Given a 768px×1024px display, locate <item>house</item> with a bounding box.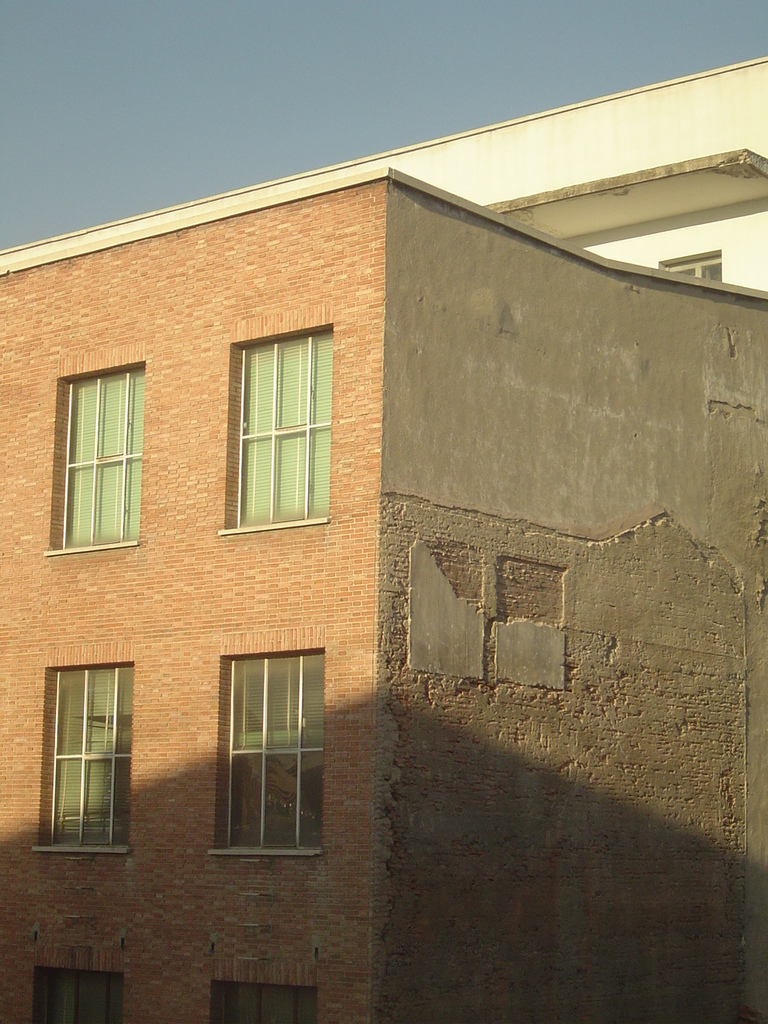
Located: (0,50,767,290).
